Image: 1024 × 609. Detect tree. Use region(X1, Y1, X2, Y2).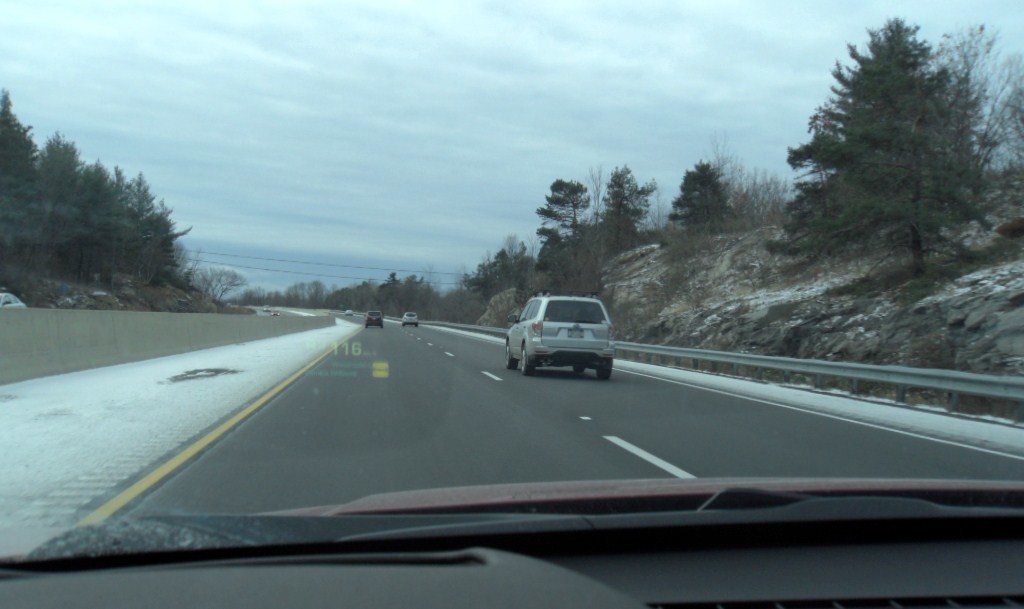
region(351, 278, 375, 311).
